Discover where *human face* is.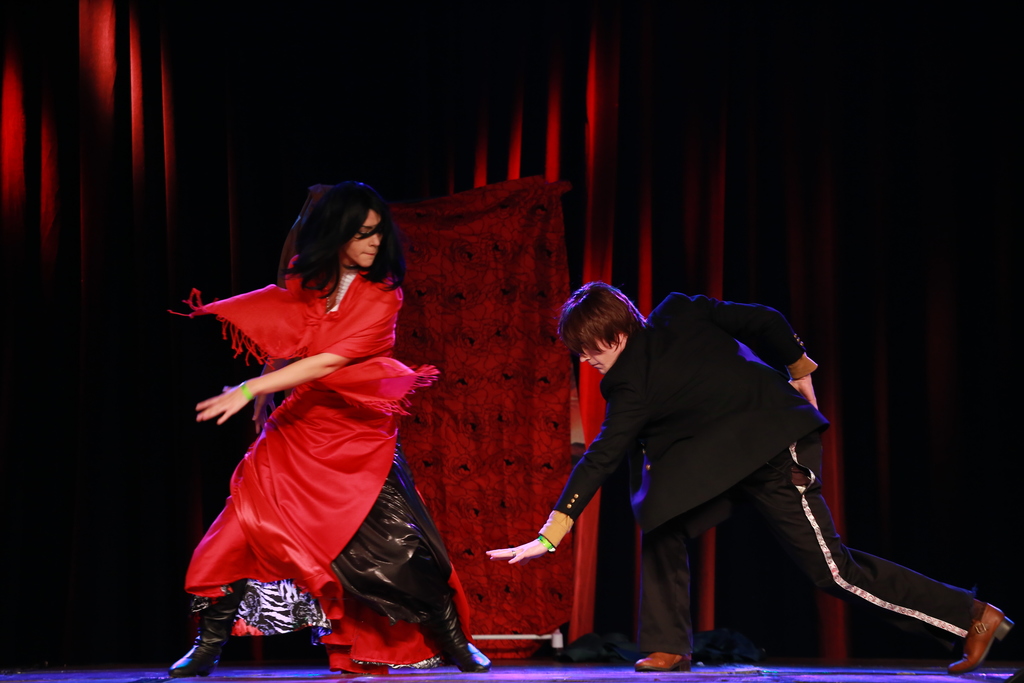
Discovered at 580,343,618,378.
